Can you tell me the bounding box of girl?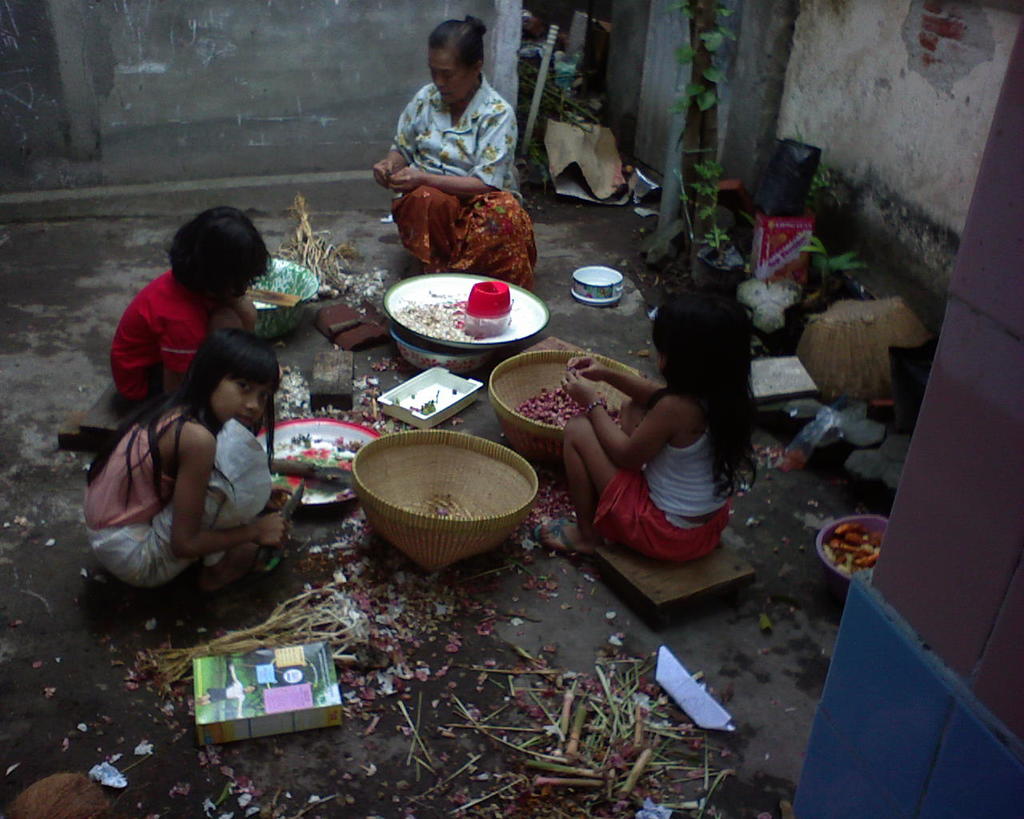
109 205 273 410.
